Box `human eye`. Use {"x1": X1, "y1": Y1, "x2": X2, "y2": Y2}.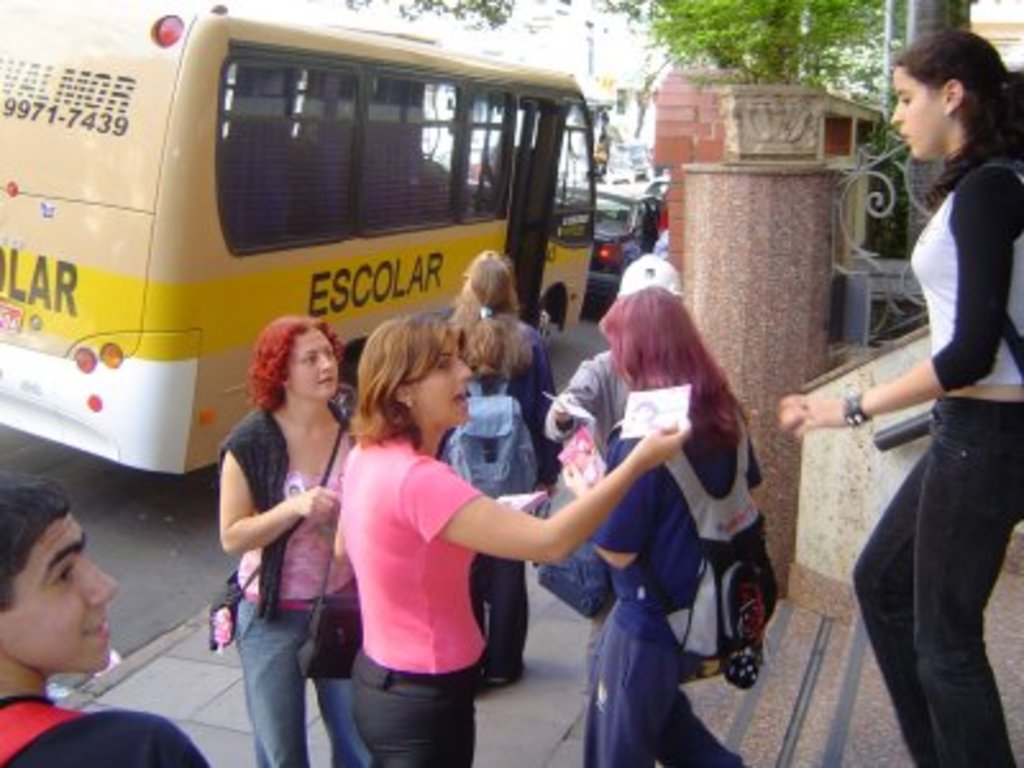
{"x1": 433, "y1": 353, "x2": 451, "y2": 376}.
